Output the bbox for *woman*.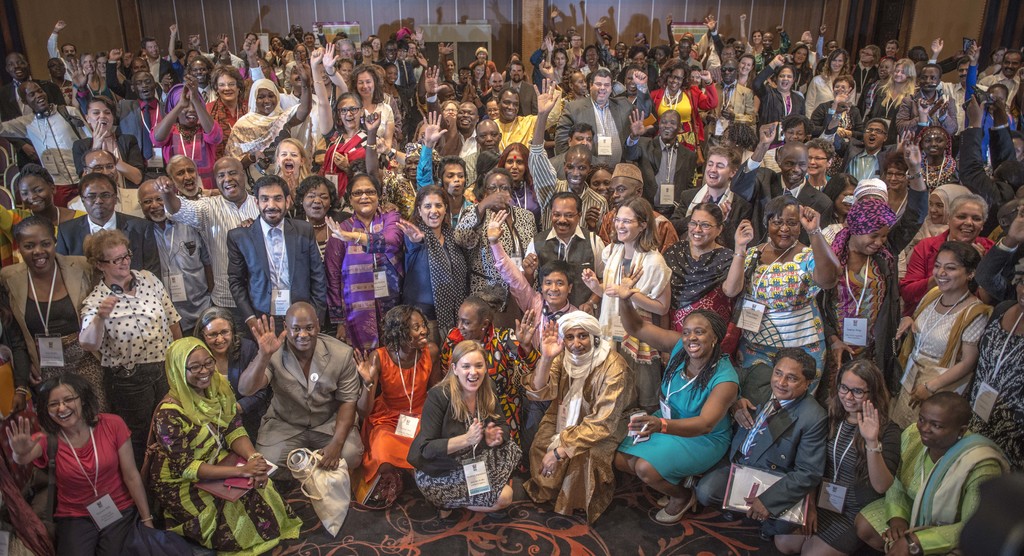
437,98,462,119.
